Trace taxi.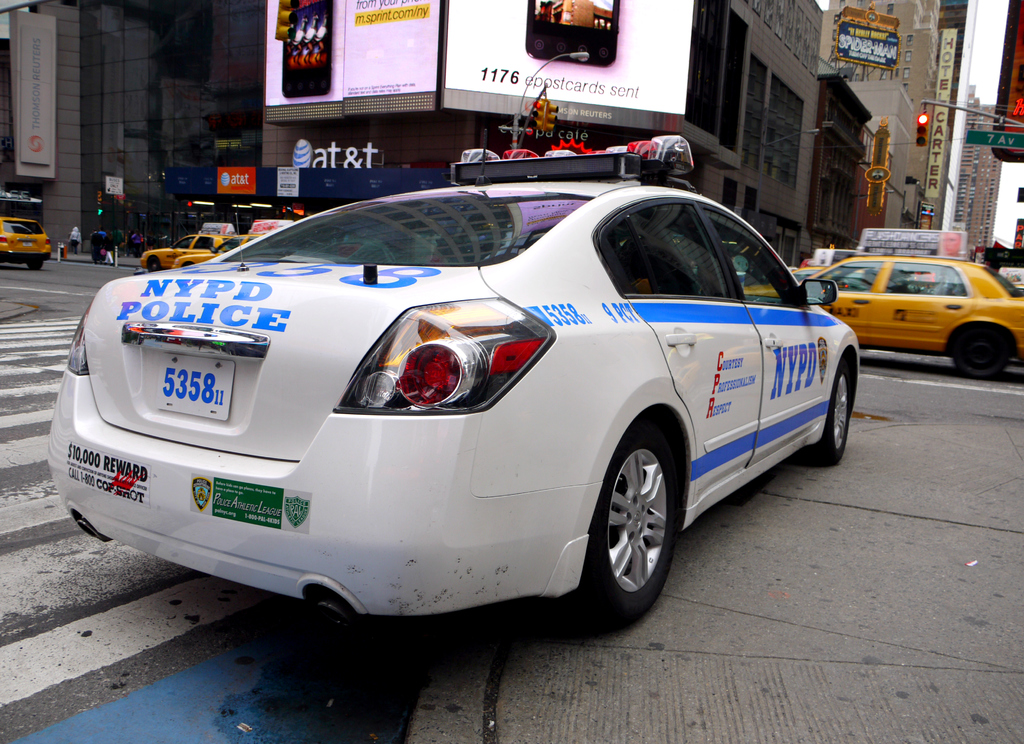
Traced to crop(173, 233, 266, 267).
